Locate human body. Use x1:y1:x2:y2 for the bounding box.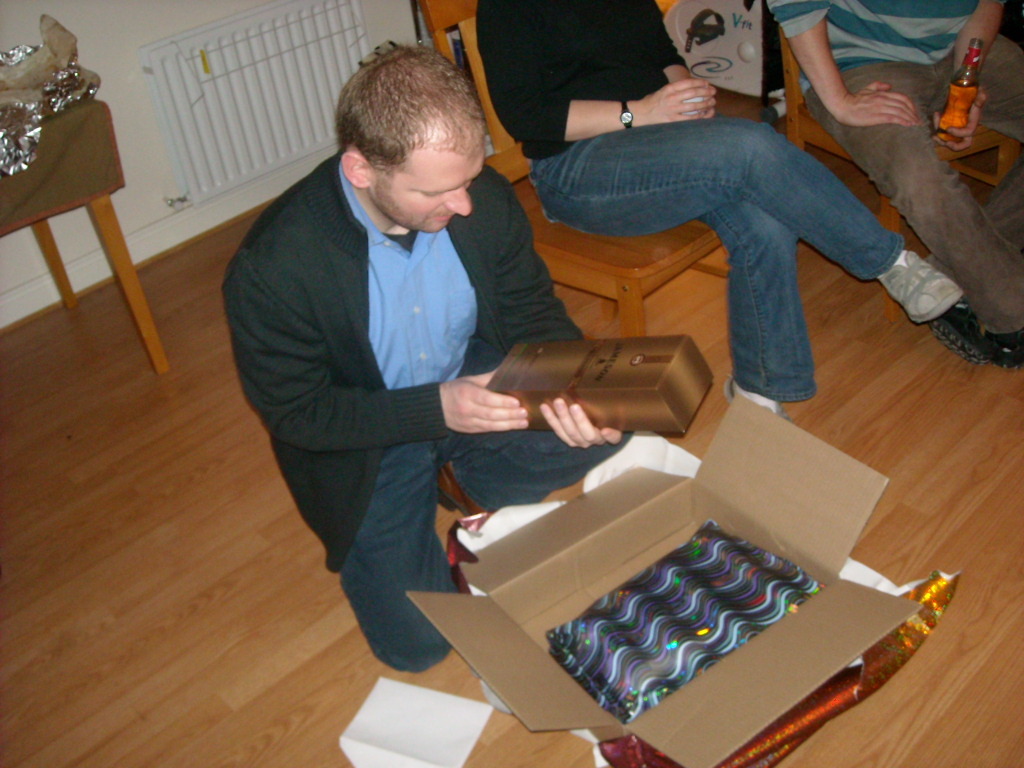
476:0:962:414.
